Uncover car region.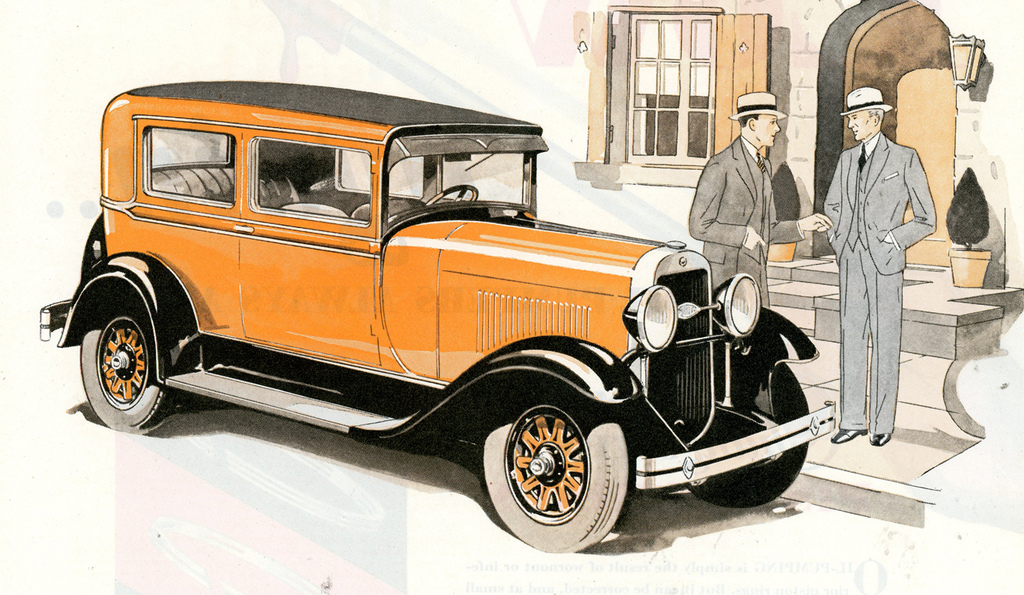
Uncovered: (left=40, top=76, right=835, bottom=553).
